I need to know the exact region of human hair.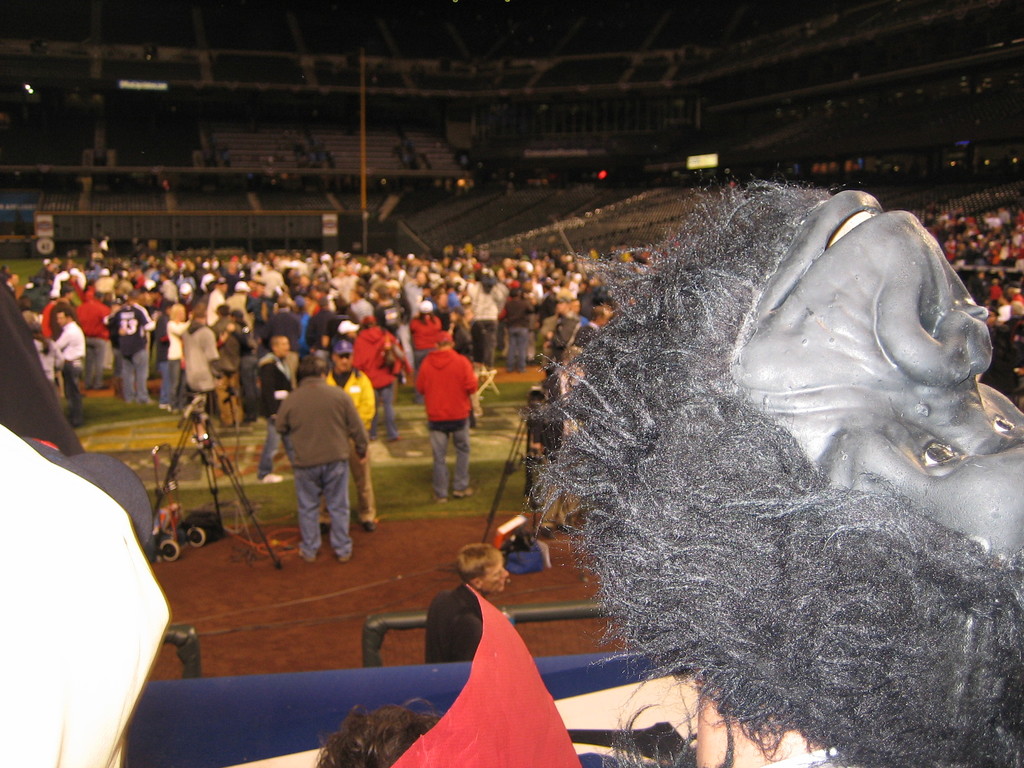
Region: bbox(293, 356, 333, 381).
